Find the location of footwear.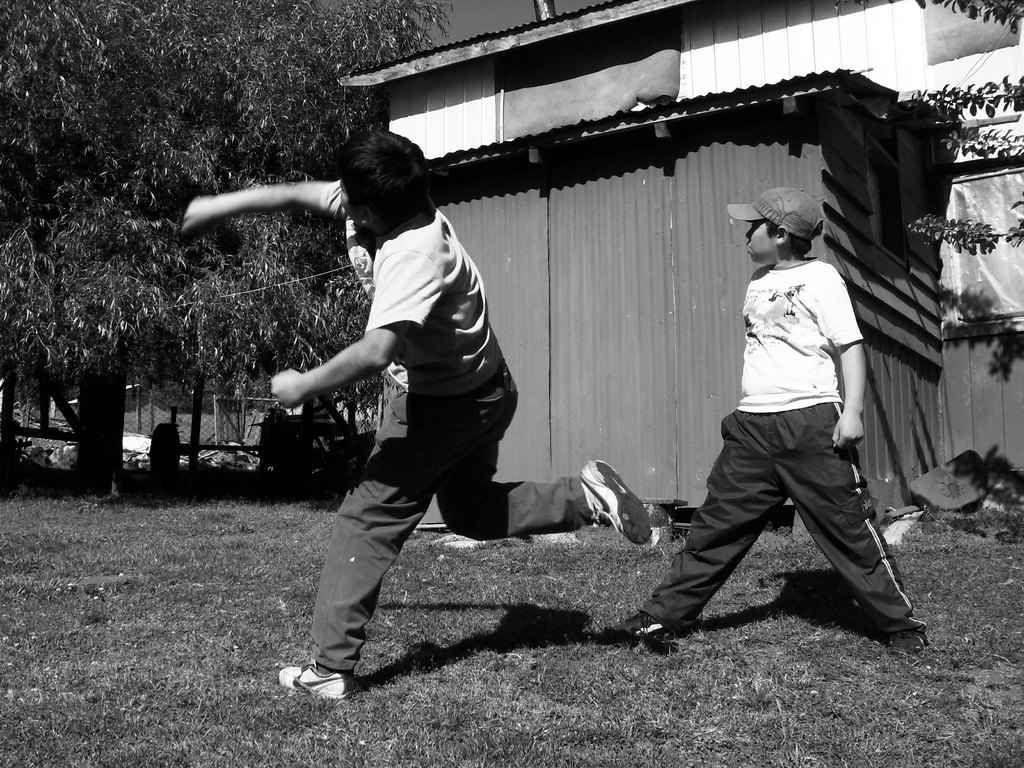
Location: 892,630,925,662.
